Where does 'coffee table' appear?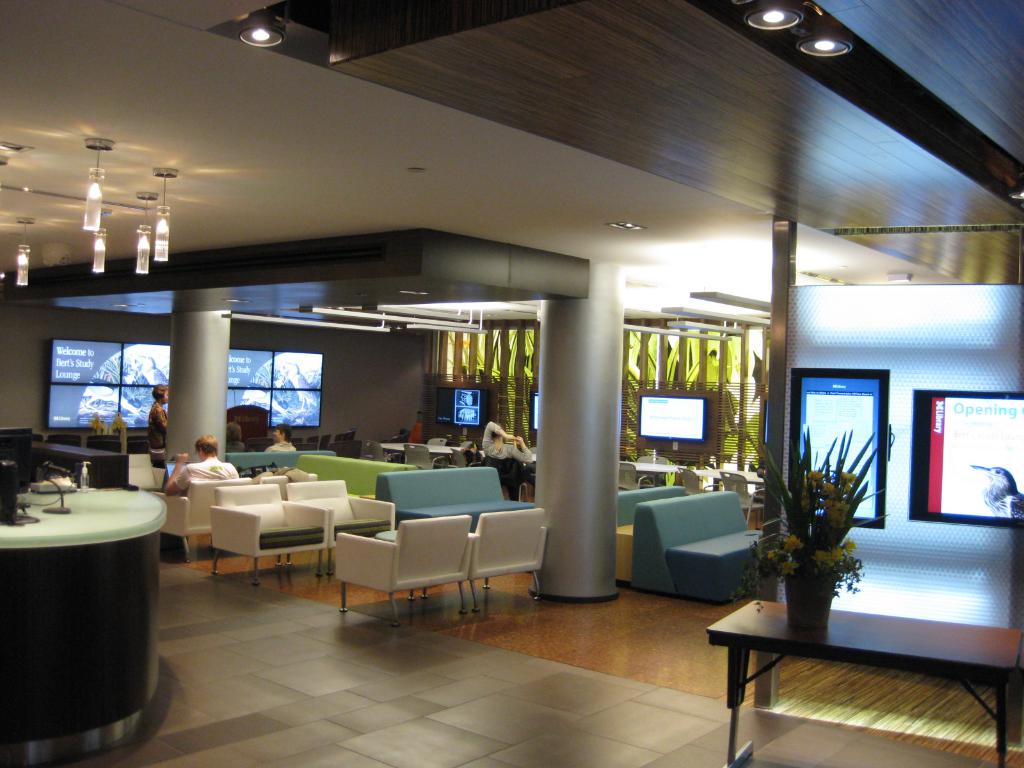
Appears at locate(707, 588, 1007, 742).
